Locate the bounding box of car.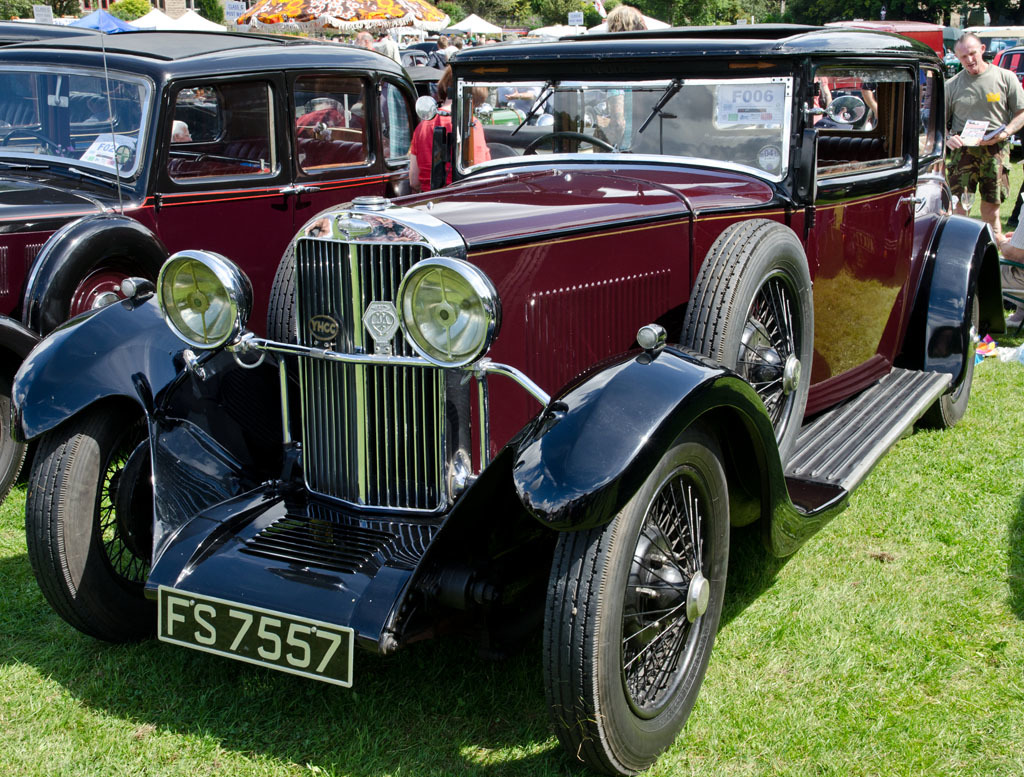
Bounding box: {"left": 10, "top": 26, "right": 1008, "bottom": 776}.
